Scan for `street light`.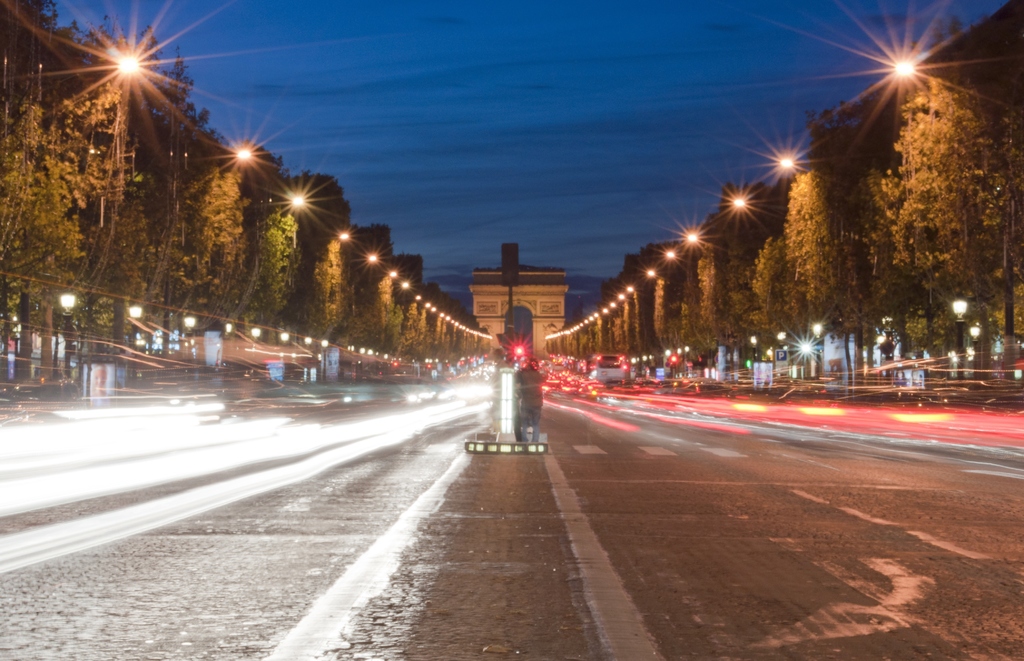
Scan result: box(118, 307, 144, 381).
